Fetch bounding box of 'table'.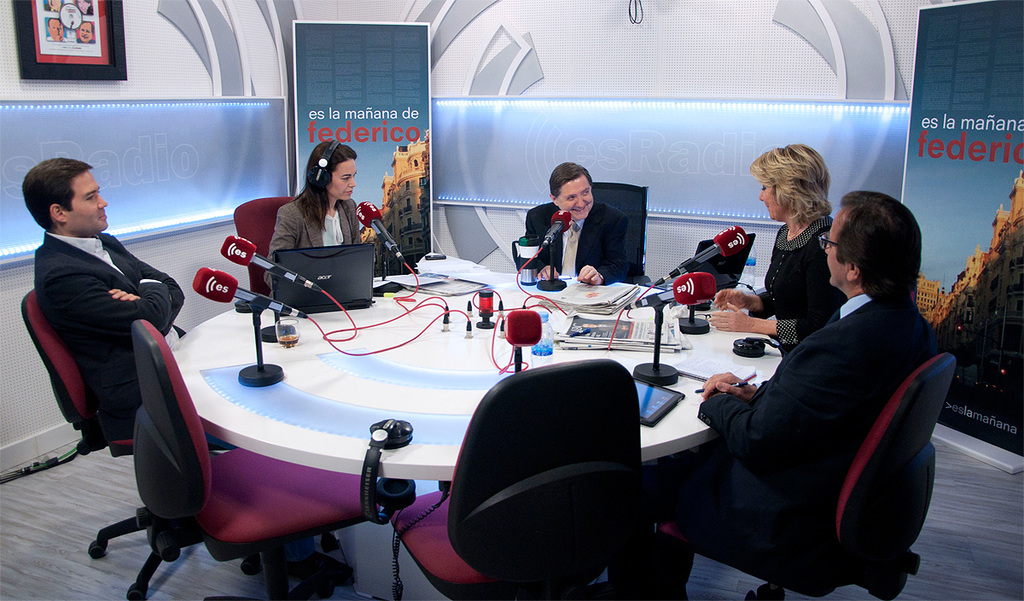
Bbox: {"left": 161, "top": 269, "right": 784, "bottom": 593}.
